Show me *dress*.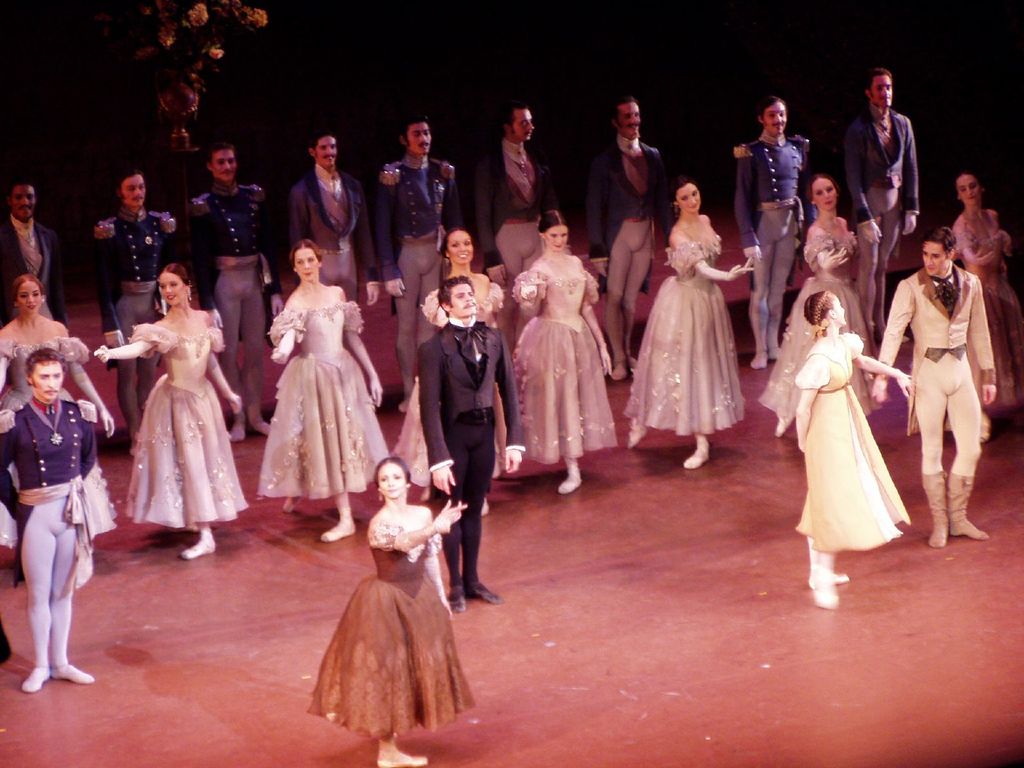
*dress* is here: bbox=(256, 294, 393, 499).
